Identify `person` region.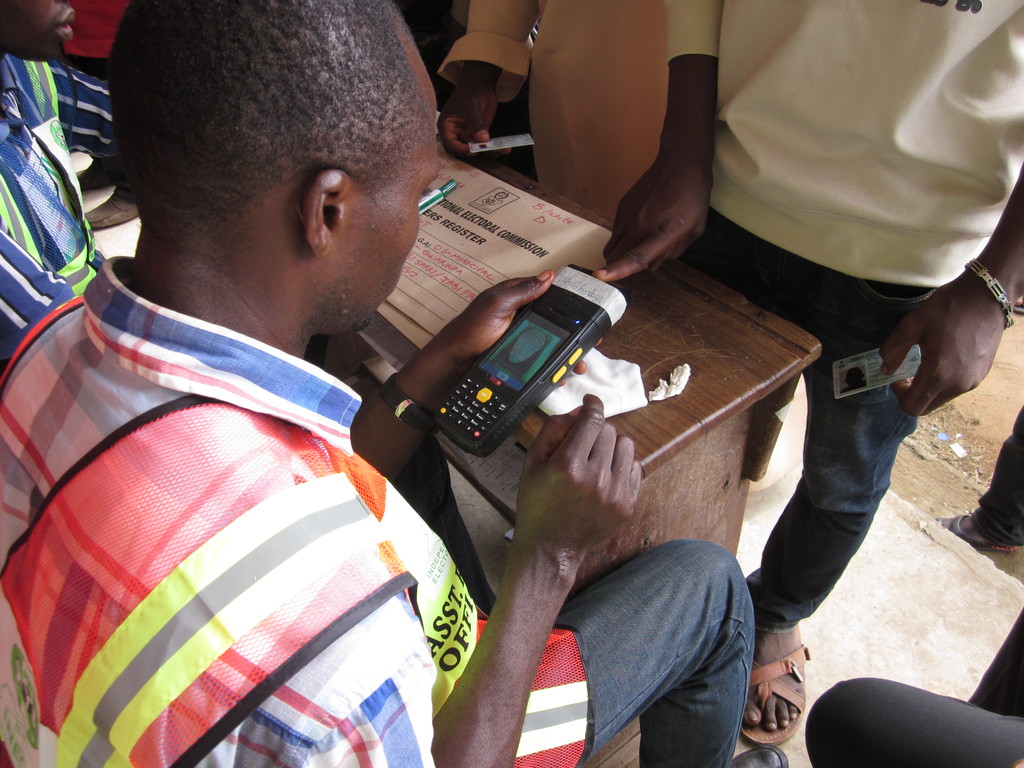
Region: bbox=[804, 675, 1023, 767].
